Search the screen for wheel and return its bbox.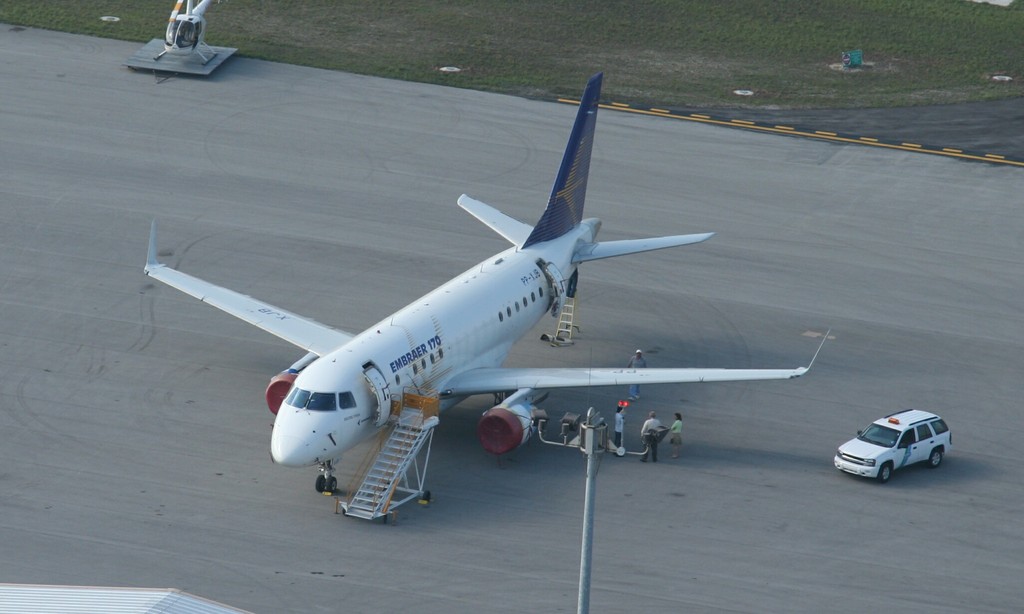
Found: 328:480:339:491.
